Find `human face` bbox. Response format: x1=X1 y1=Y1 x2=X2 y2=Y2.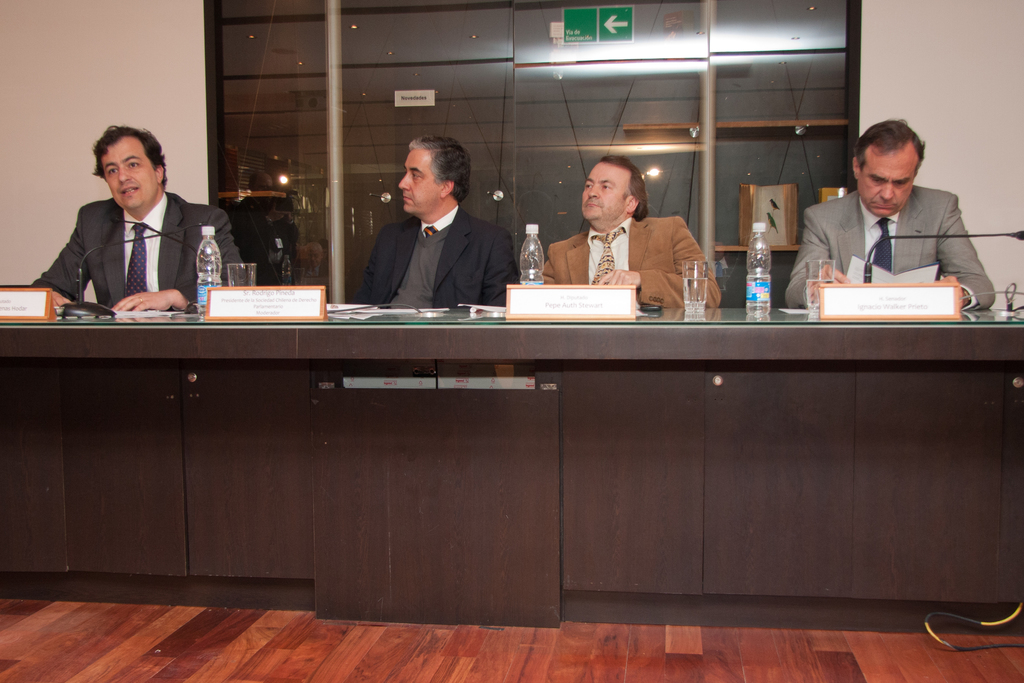
x1=580 y1=157 x2=631 y2=223.
